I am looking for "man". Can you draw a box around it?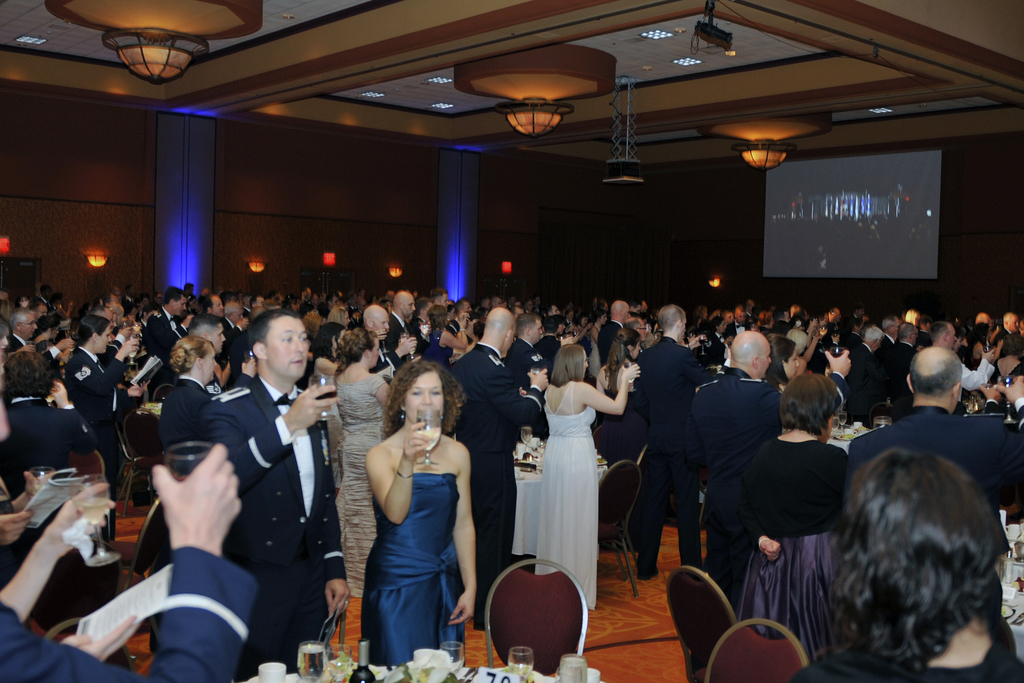
Sure, the bounding box is [x1=681, y1=331, x2=785, y2=599].
